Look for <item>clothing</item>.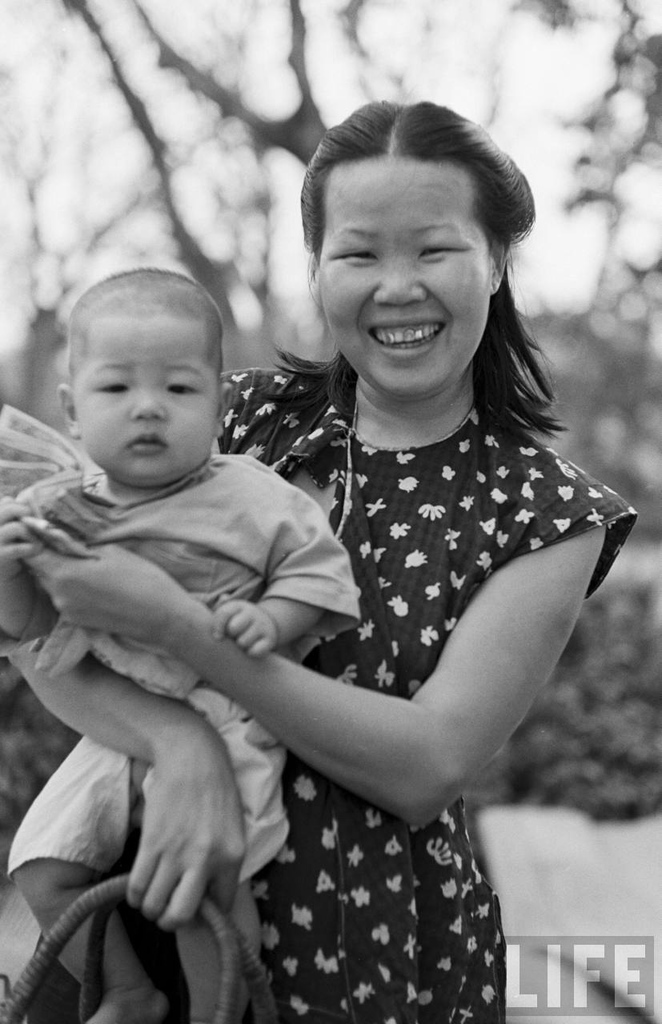
Found: region(9, 458, 364, 890).
